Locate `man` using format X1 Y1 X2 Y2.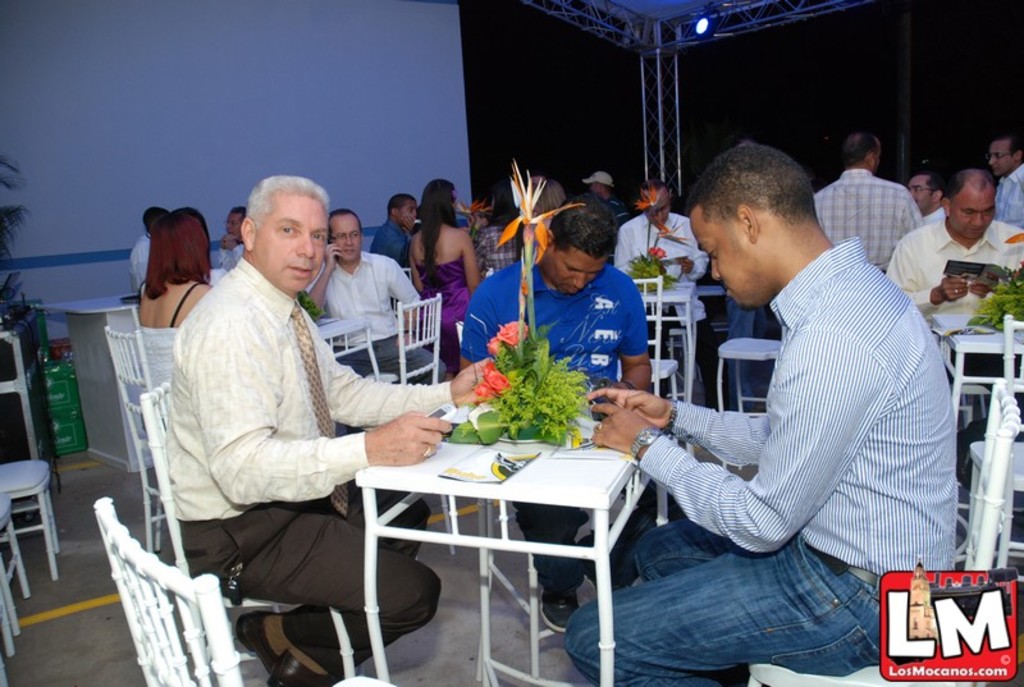
146 177 466 683.
